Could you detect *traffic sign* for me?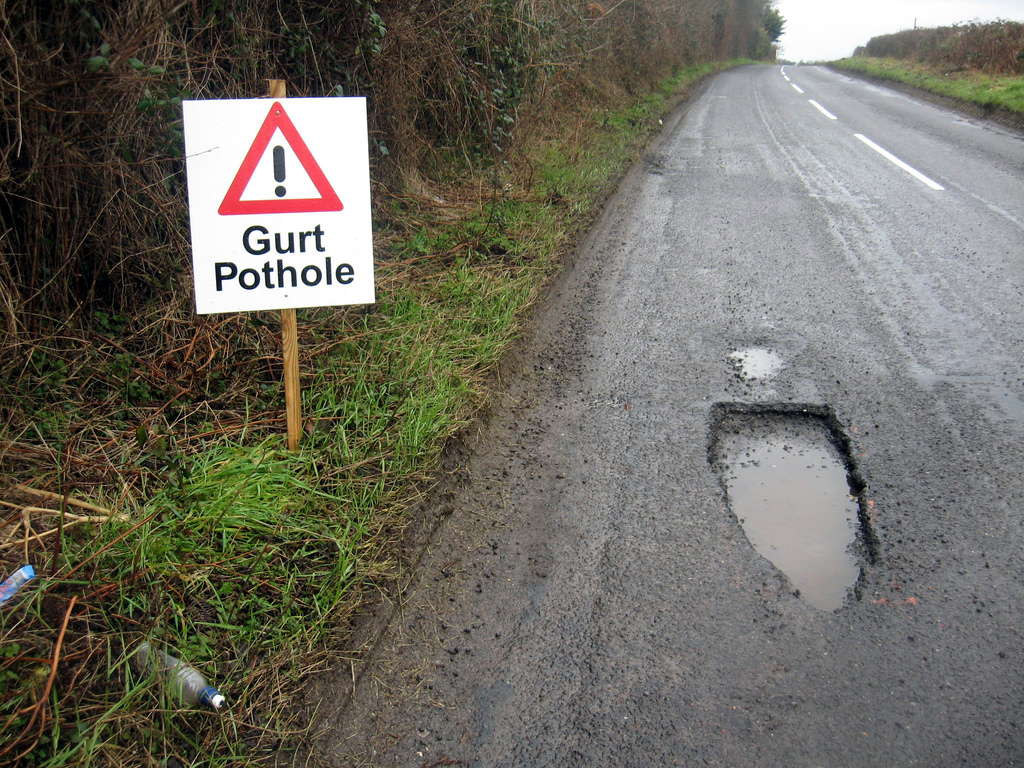
Detection result: (216, 100, 344, 213).
